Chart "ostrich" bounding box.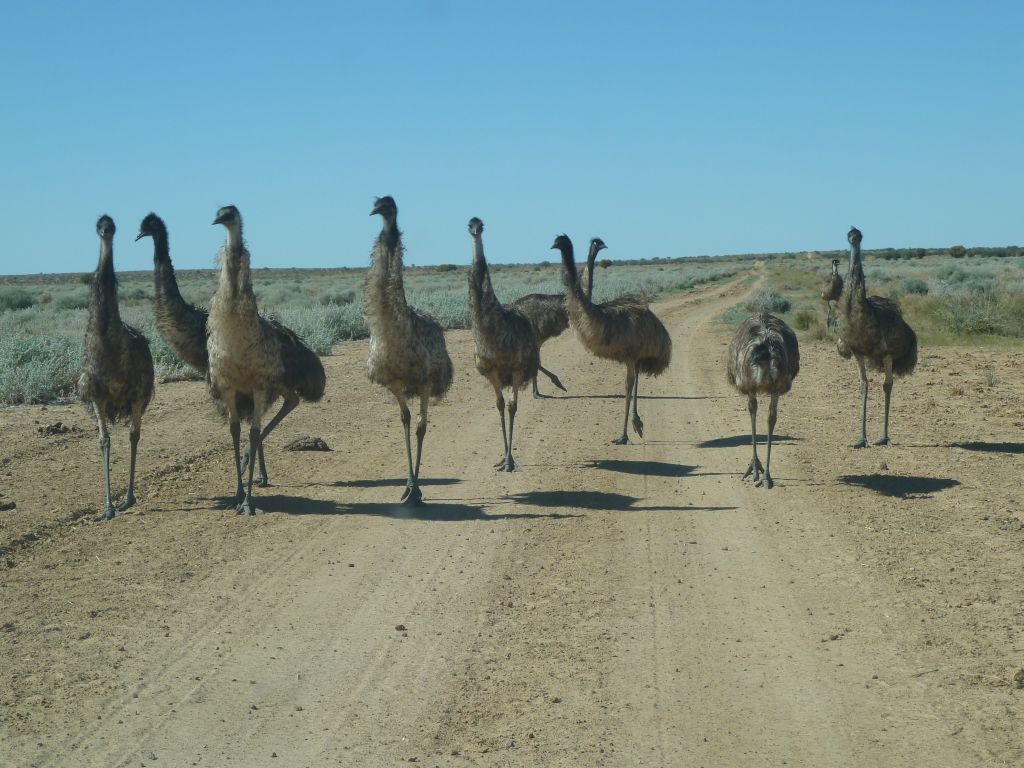
Charted: <bbox>504, 236, 608, 399</bbox>.
